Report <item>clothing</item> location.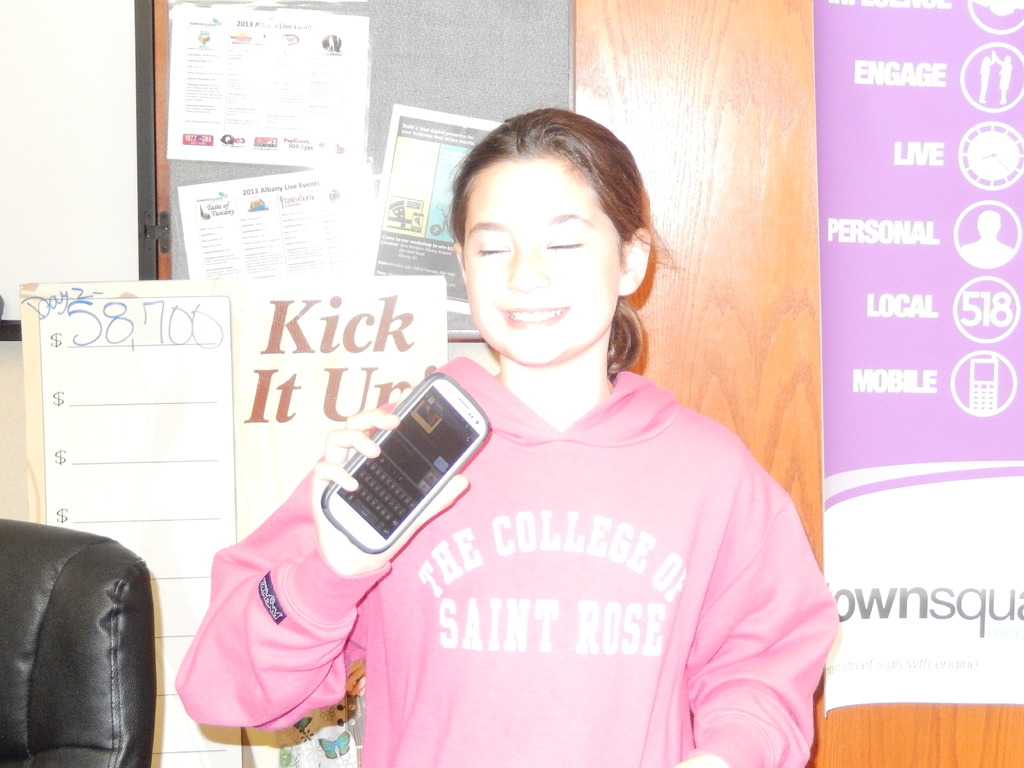
Report: {"left": 171, "top": 354, "right": 838, "bottom": 767}.
